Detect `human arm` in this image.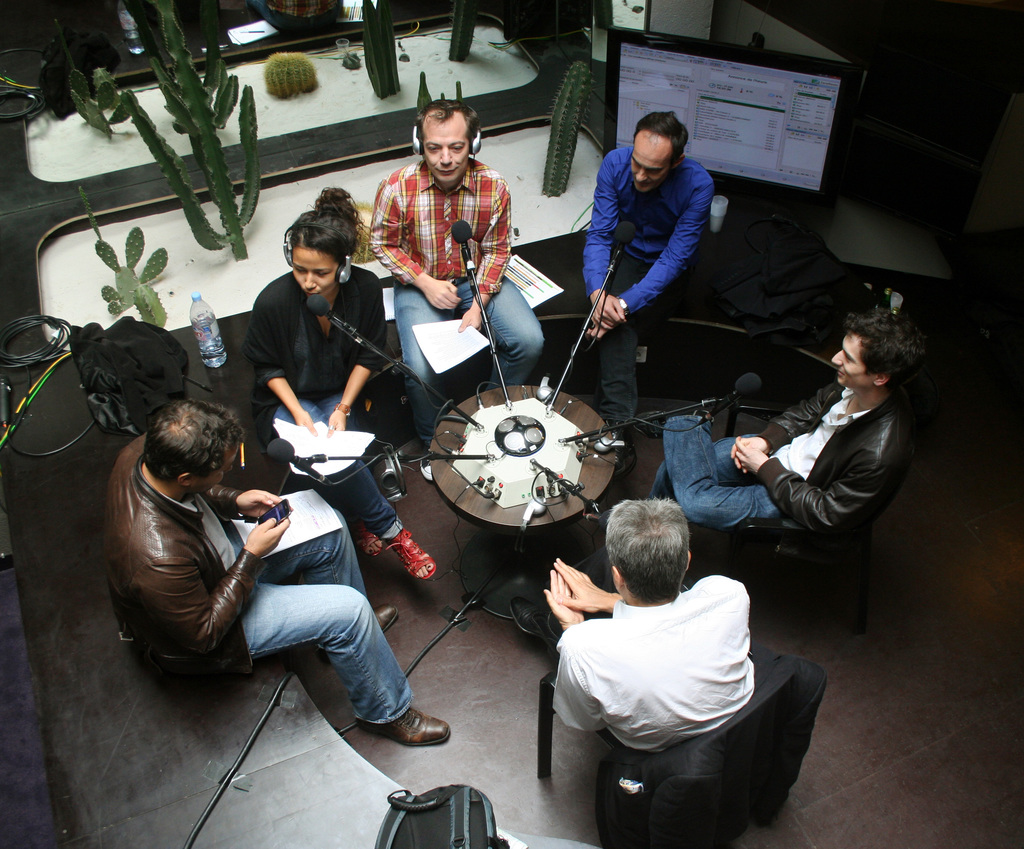
Detection: left=364, top=174, right=458, bottom=308.
